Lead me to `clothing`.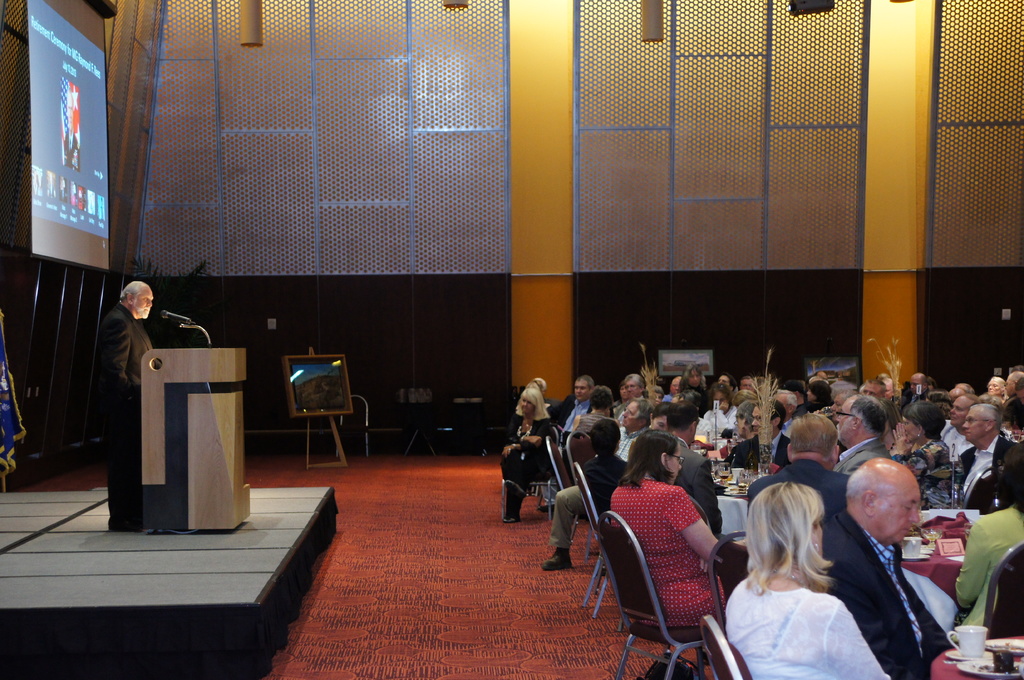
Lead to Rect(724, 569, 893, 679).
